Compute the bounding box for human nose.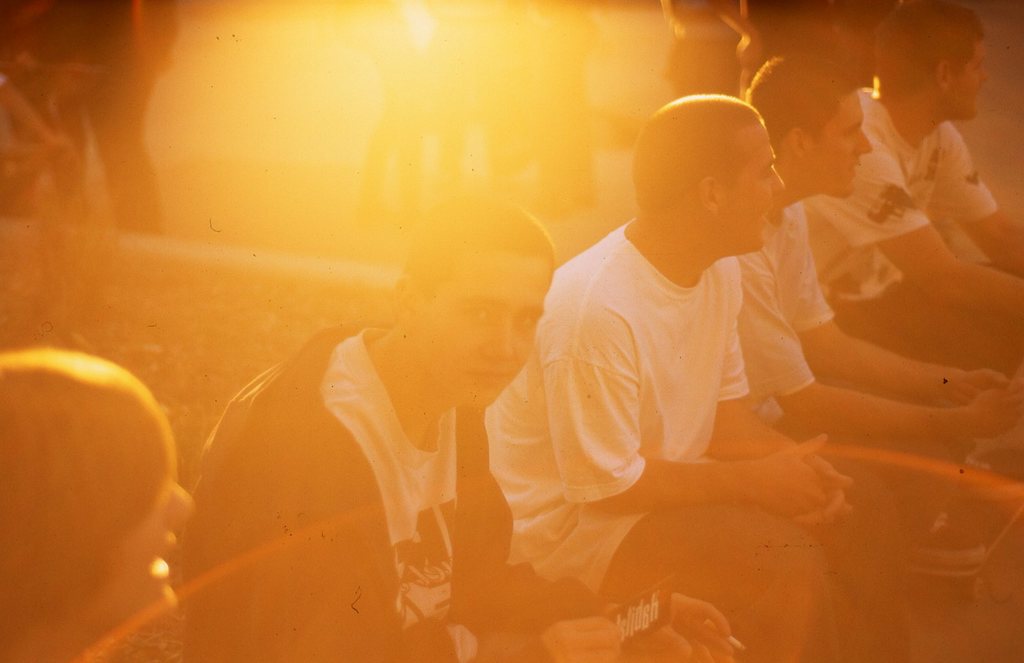
BBox(771, 165, 786, 194).
